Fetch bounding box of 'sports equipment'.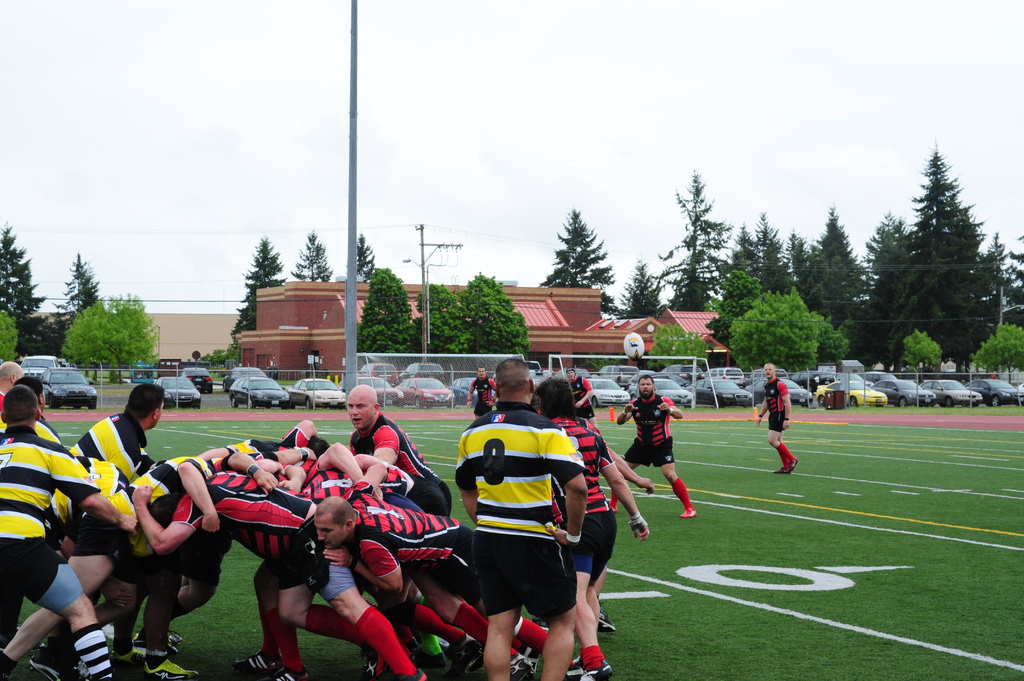
Bbox: (x1=109, y1=650, x2=150, y2=679).
